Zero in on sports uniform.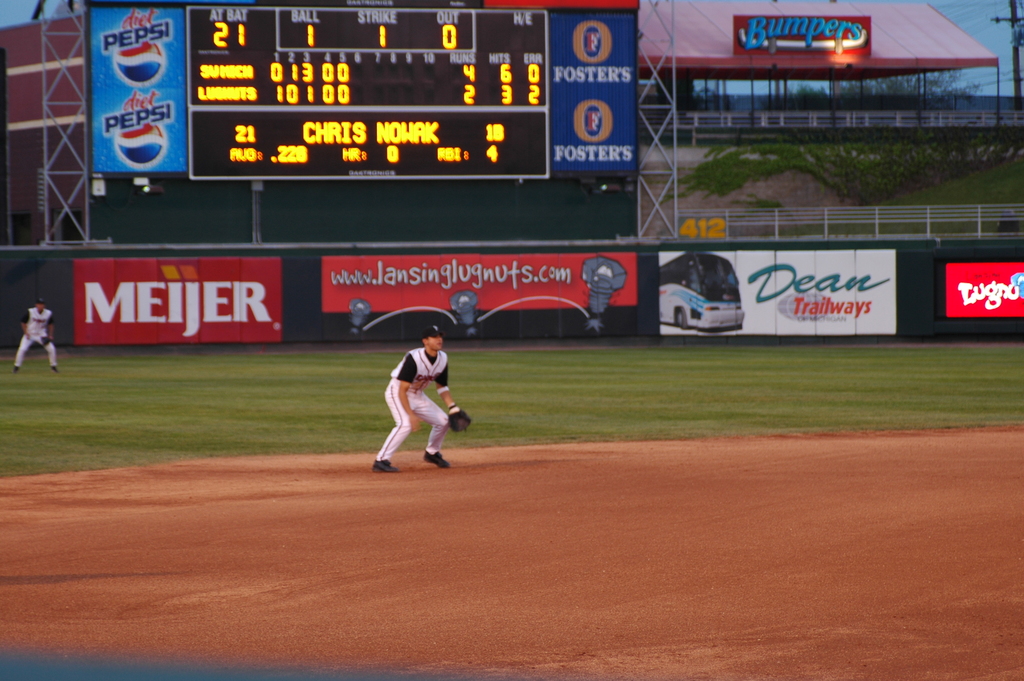
Zeroed in: <box>9,295,61,372</box>.
